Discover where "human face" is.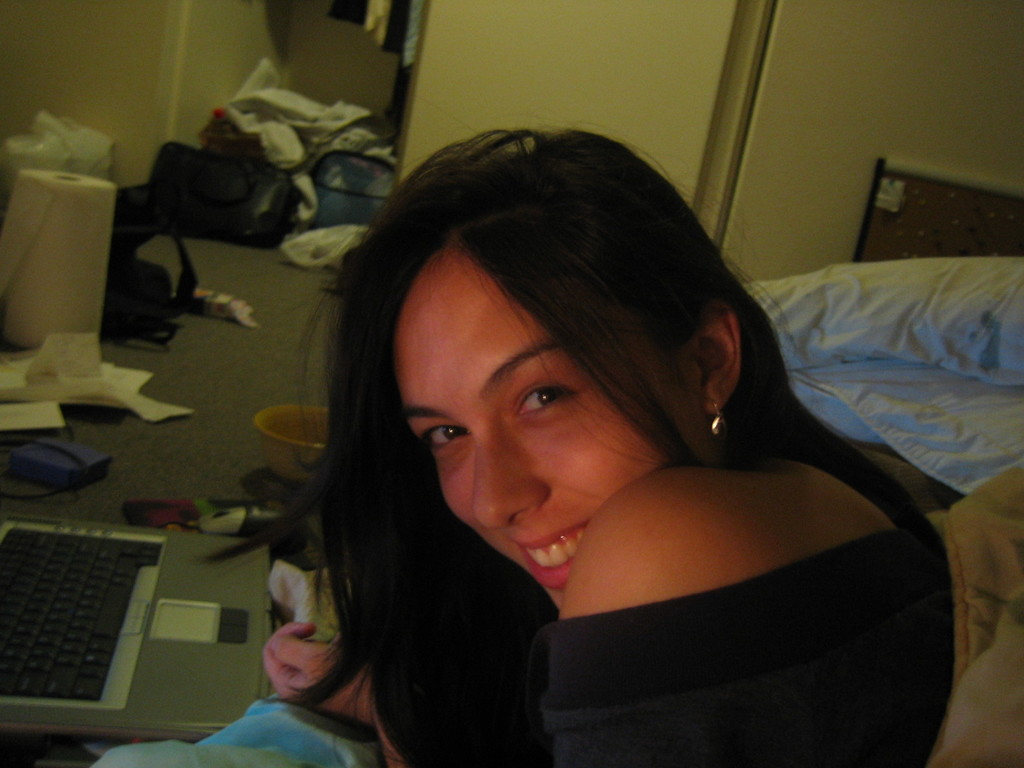
Discovered at x1=392, y1=246, x2=708, y2=610.
